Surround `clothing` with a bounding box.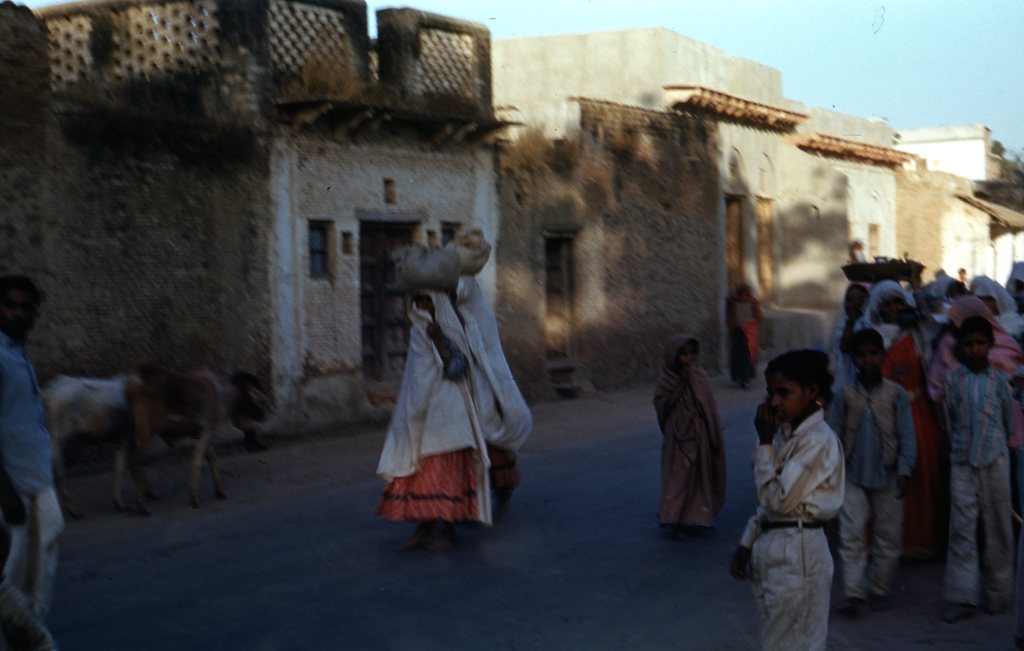
<region>376, 294, 476, 510</region>.
